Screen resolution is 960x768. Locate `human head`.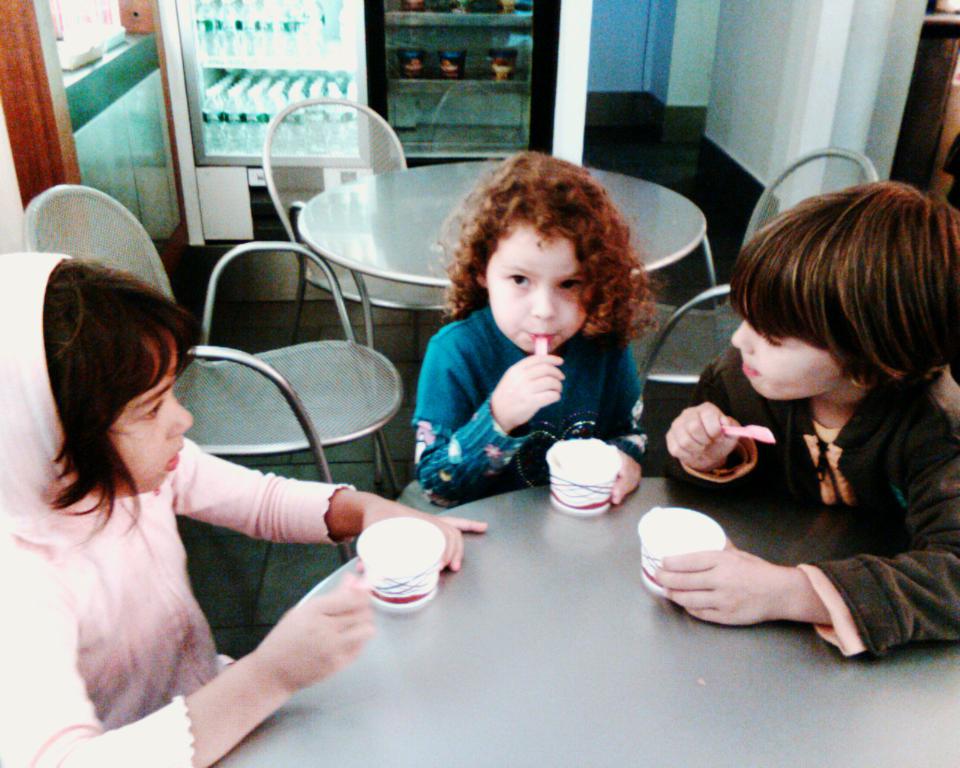
0:252:195:505.
